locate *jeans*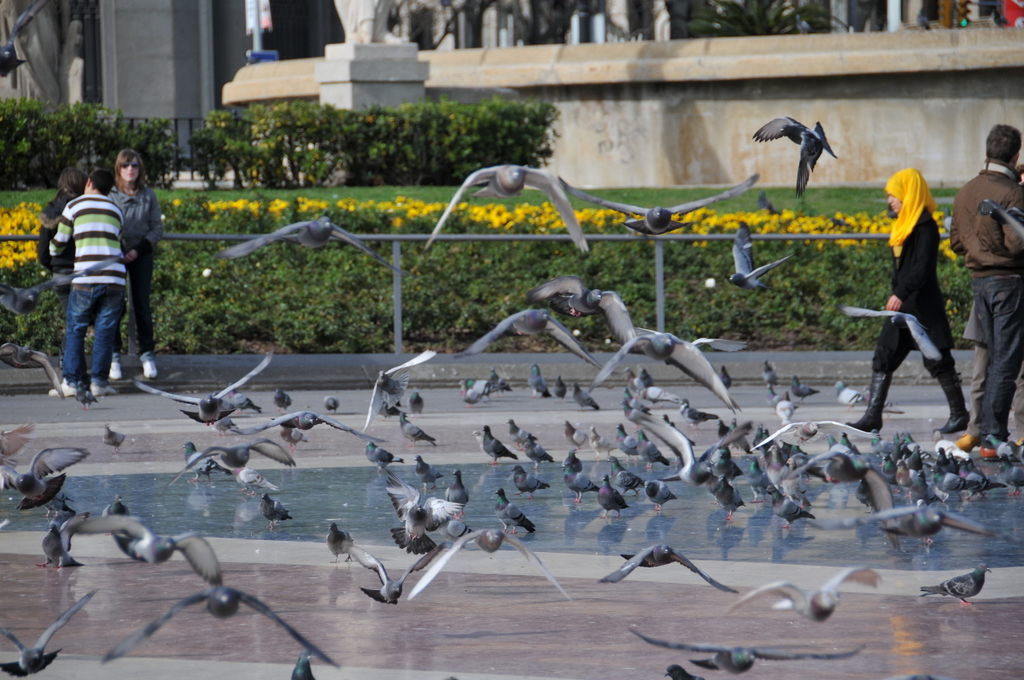
x1=102 y1=264 x2=153 y2=362
